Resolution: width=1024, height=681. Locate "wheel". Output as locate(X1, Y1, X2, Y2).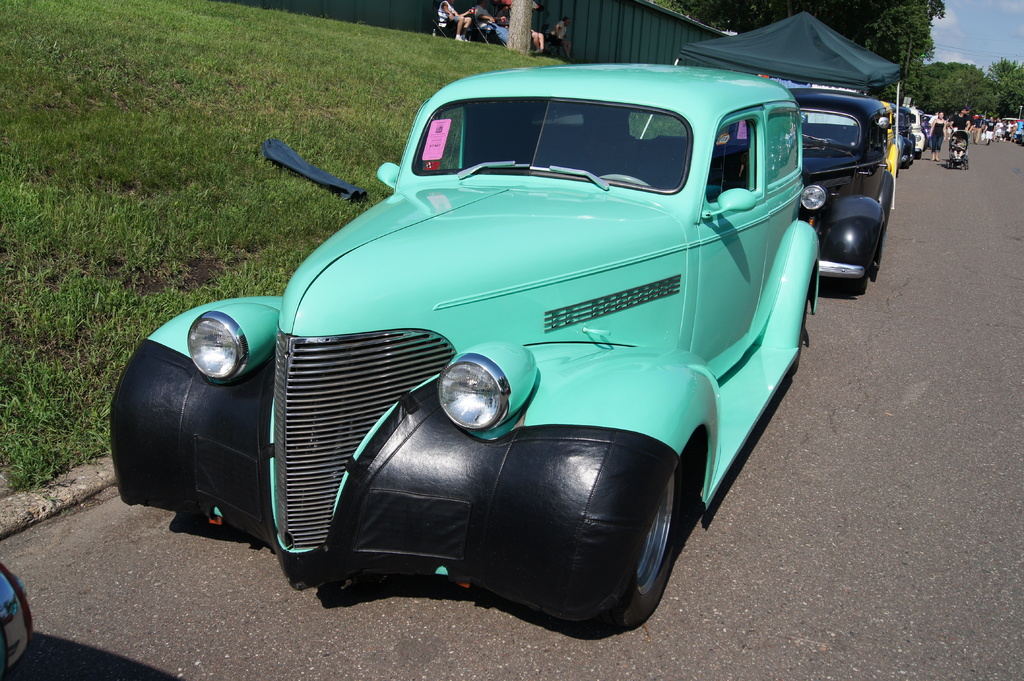
locate(598, 173, 652, 186).
